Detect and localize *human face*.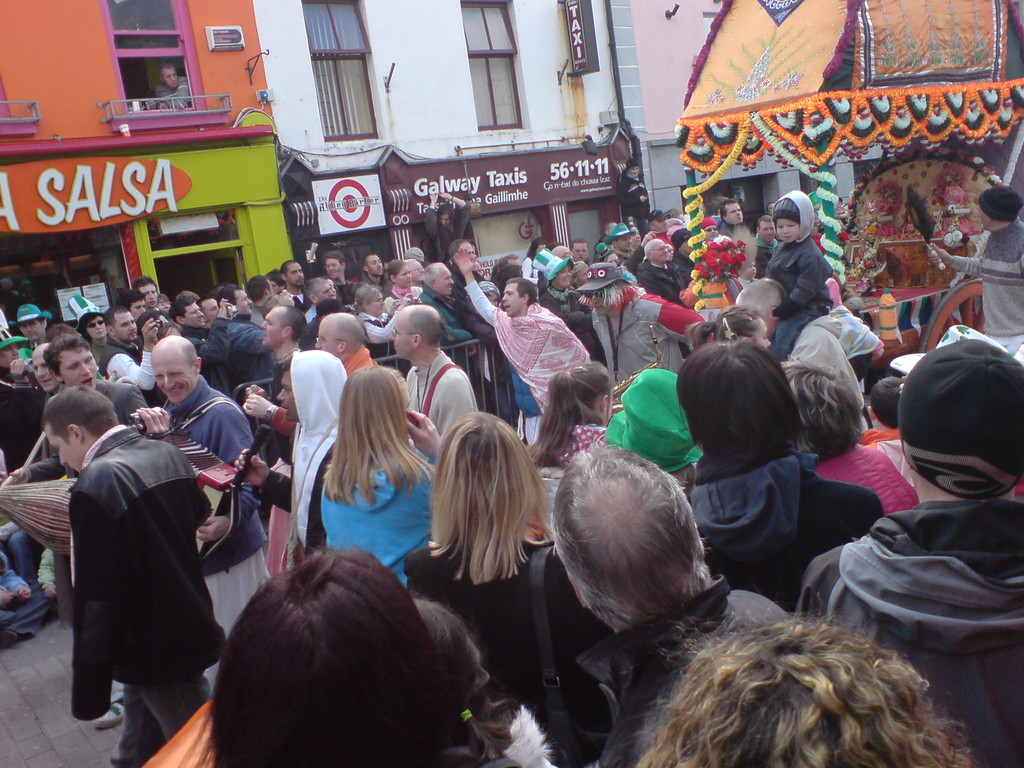
Localized at bbox=(459, 243, 481, 267).
